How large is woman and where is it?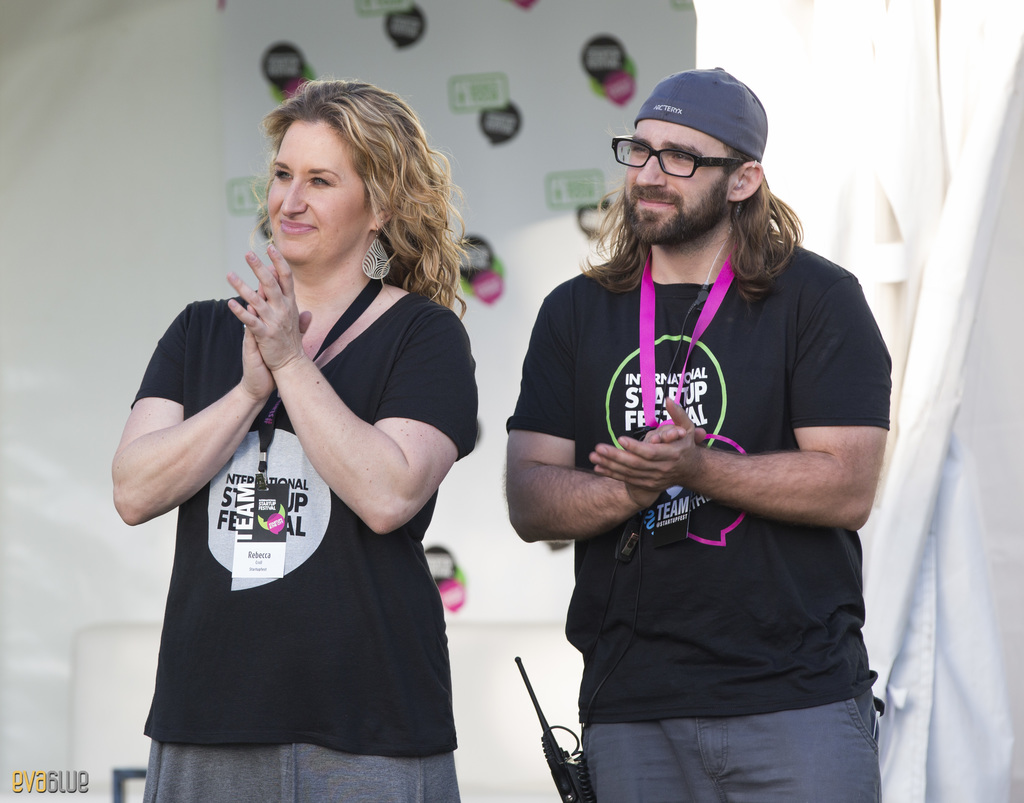
Bounding box: [left=213, top=80, right=486, bottom=794].
